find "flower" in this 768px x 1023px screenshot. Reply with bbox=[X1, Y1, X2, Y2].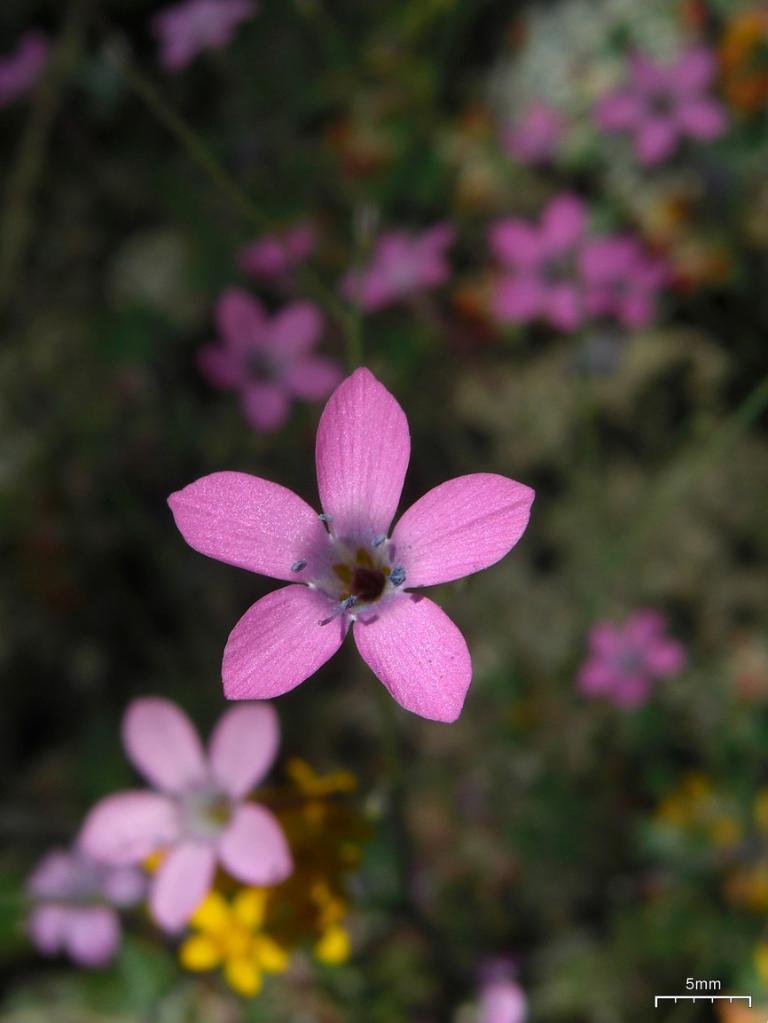
bbox=[582, 617, 686, 704].
